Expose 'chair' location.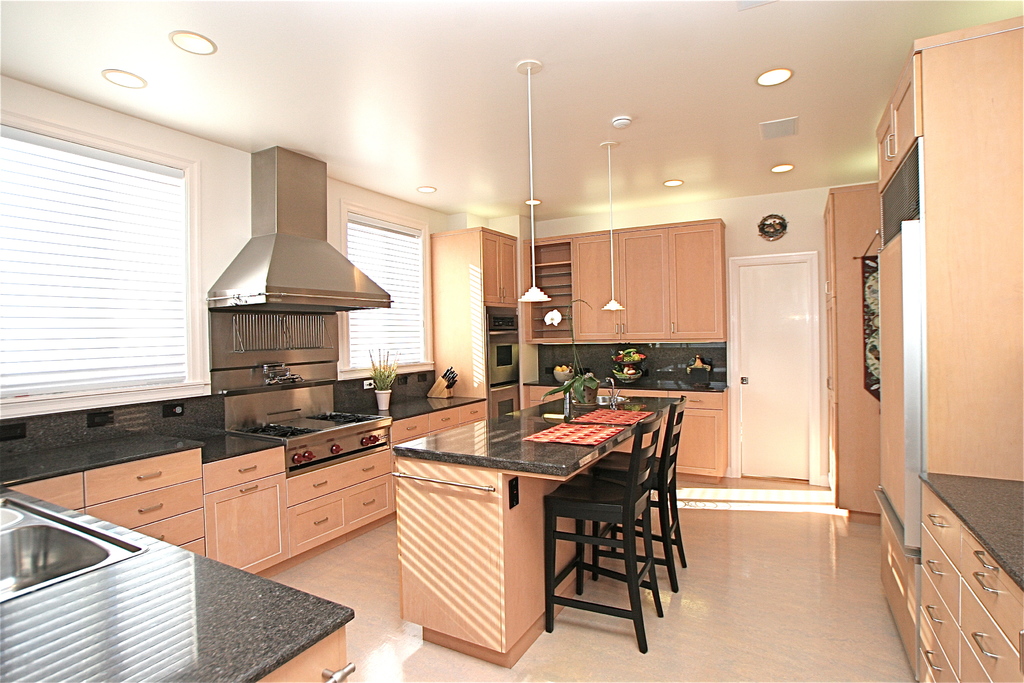
Exposed at x1=591 y1=396 x2=687 y2=592.
